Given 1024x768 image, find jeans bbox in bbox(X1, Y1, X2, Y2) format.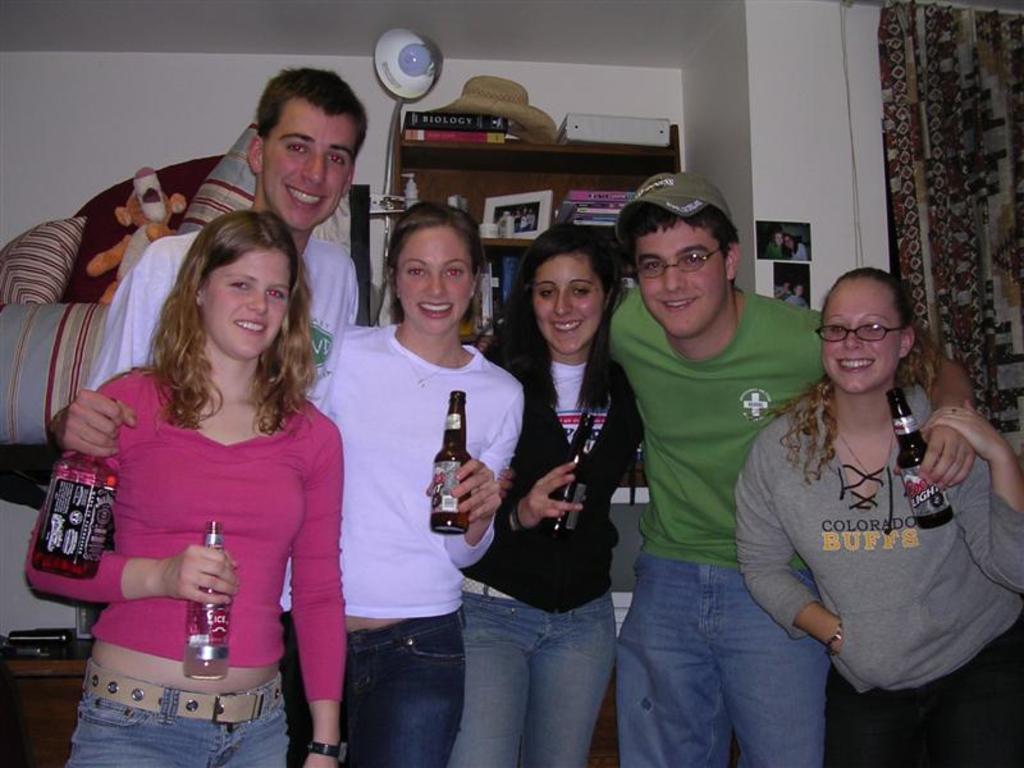
bbox(284, 617, 461, 767).
